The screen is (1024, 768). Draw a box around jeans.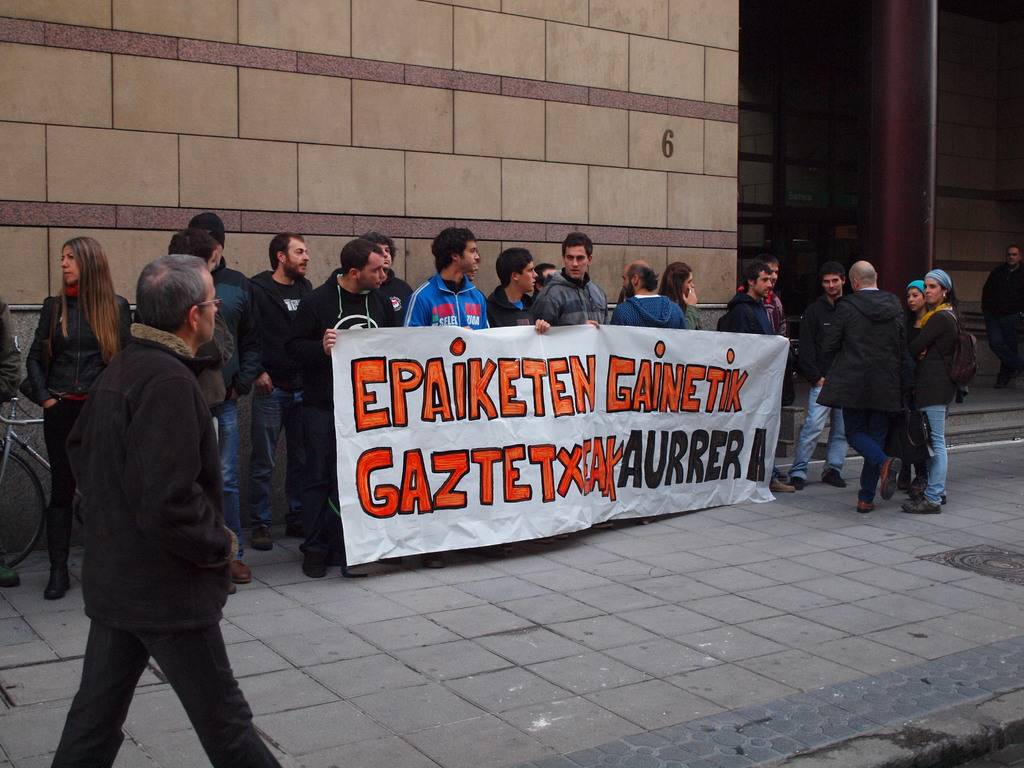
<region>246, 385, 303, 522</region>.
